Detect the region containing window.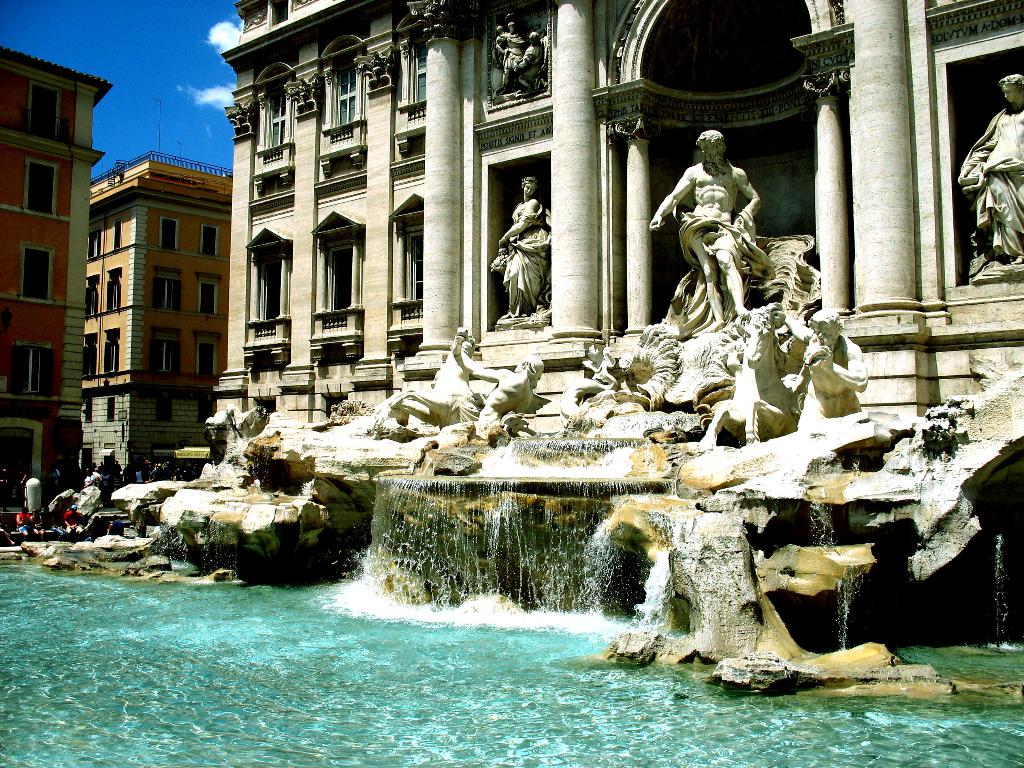
(385, 188, 421, 358).
